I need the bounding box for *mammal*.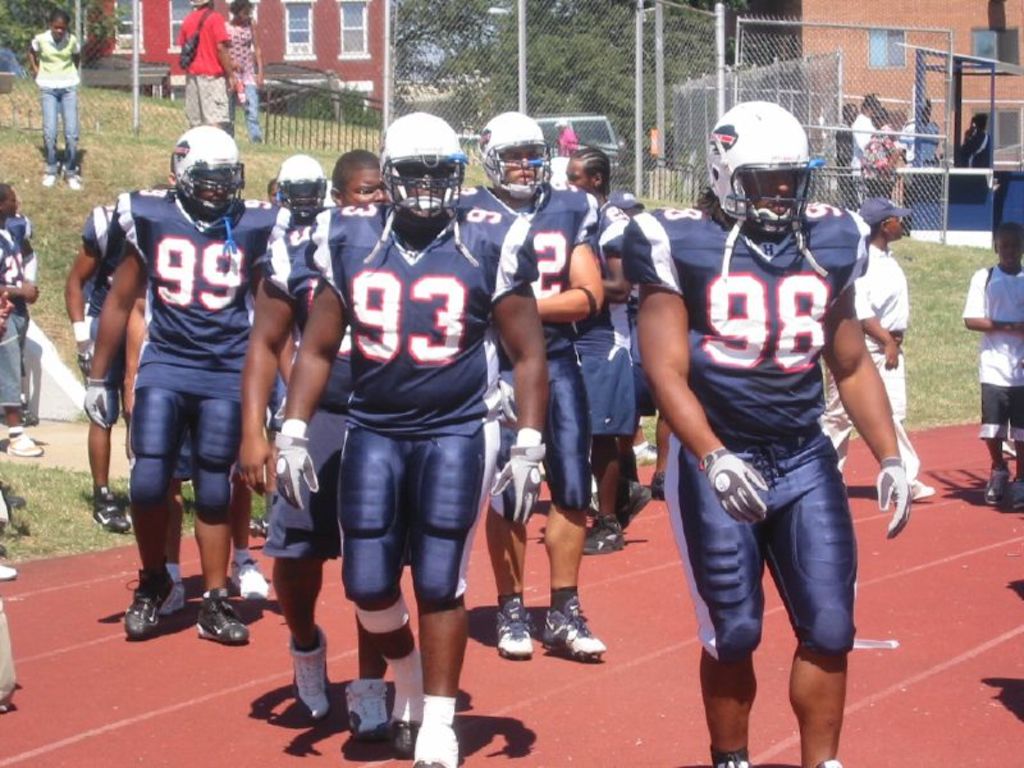
Here it is: left=847, top=95, right=887, bottom=186.
